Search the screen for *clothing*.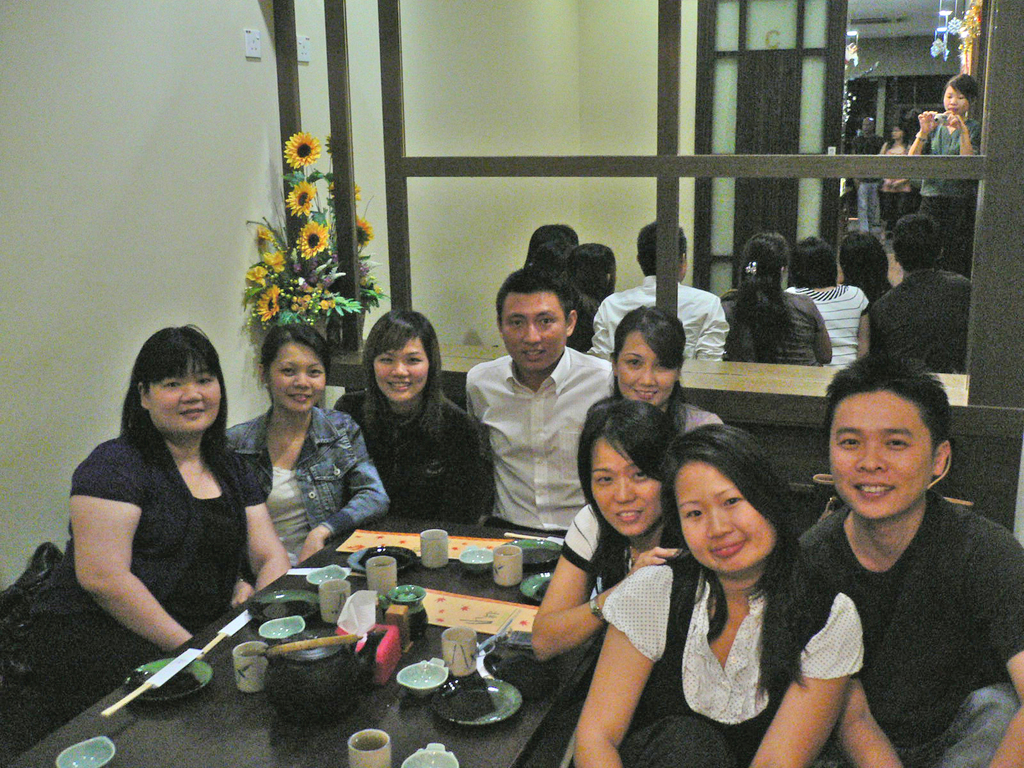
Found at bbox=[795, 280, 872, 372].
